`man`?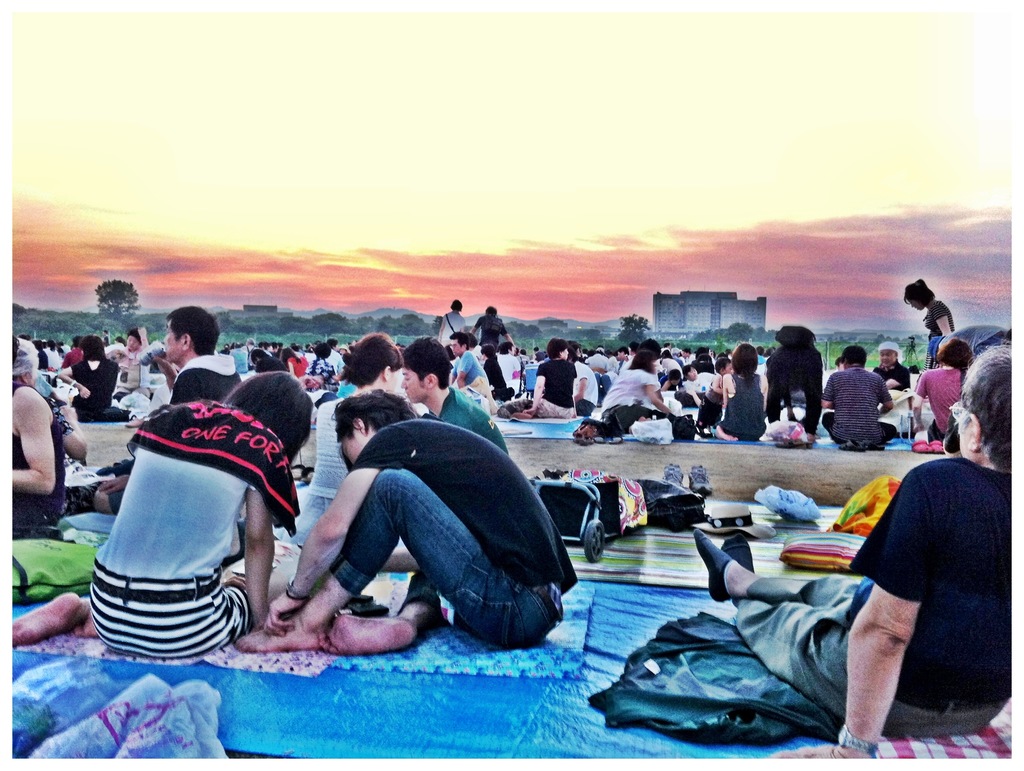
399:337:509:458
